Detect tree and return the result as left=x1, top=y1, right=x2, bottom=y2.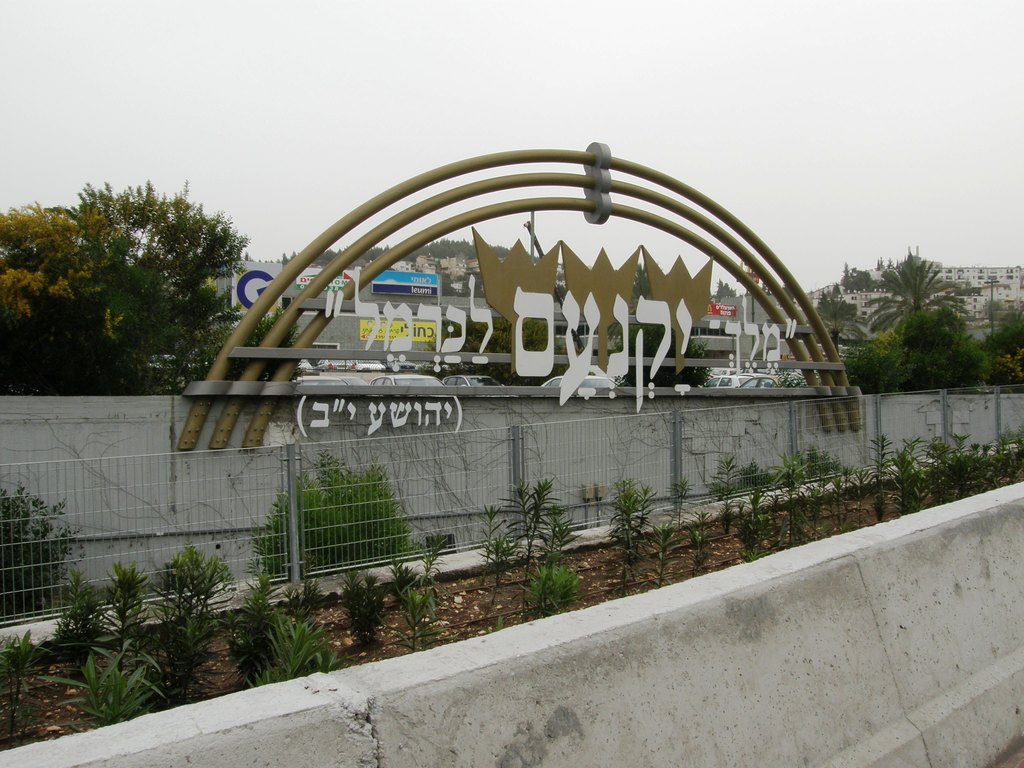
left=990, top=299, right=1023, bottom=385.
